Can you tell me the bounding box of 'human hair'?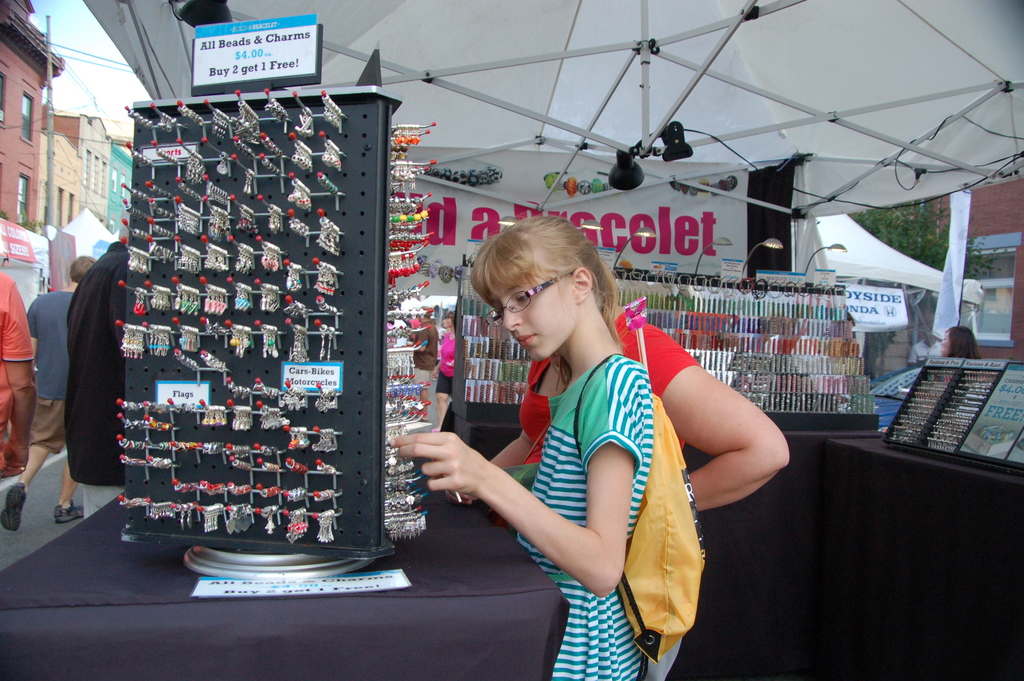
detection(68, 254, 98, 282).
